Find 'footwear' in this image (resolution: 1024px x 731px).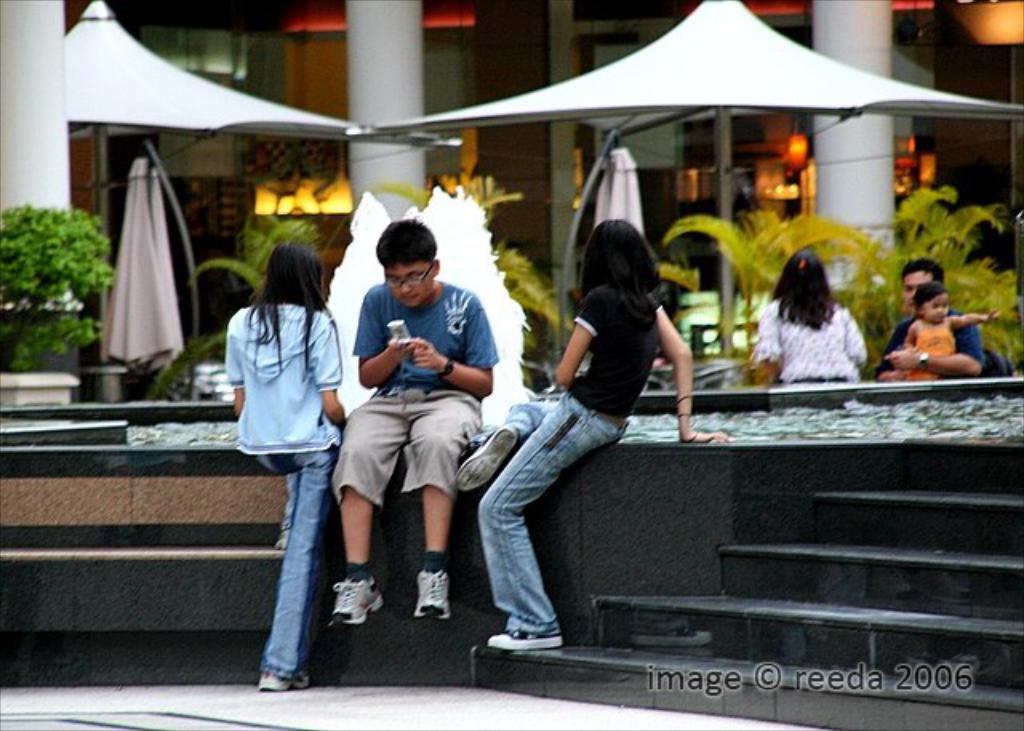
413 571 446 619.
